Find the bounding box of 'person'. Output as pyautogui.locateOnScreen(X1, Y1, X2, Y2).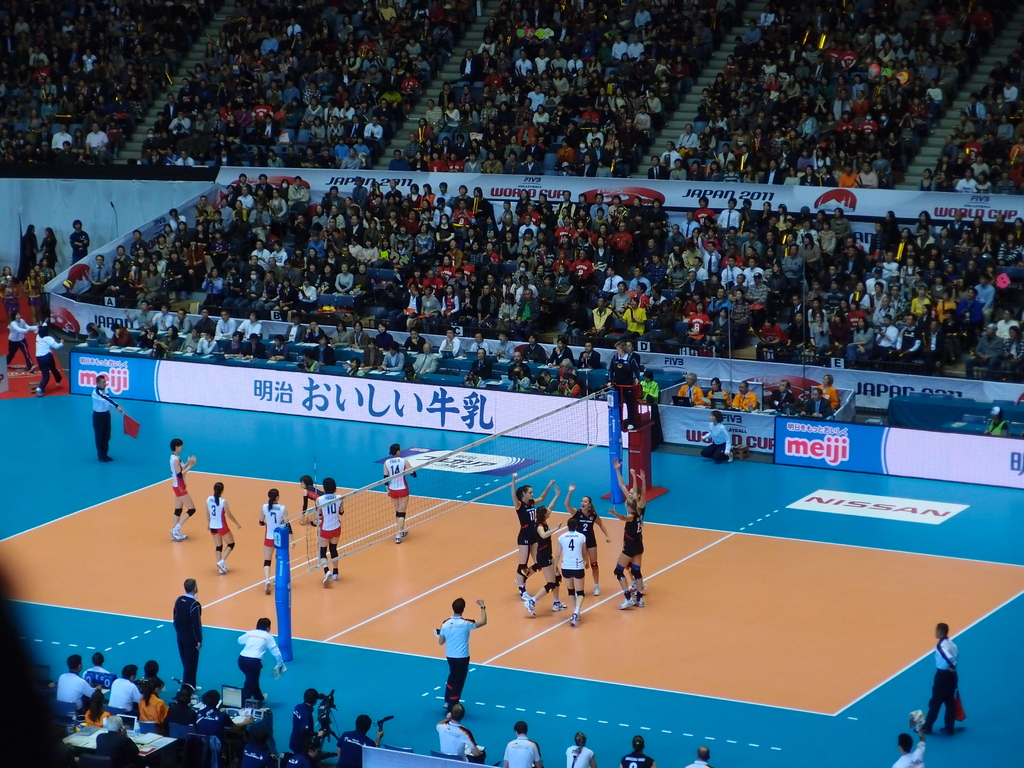
pyautogui.locateOnScreen(285, 742, 317, 767).
